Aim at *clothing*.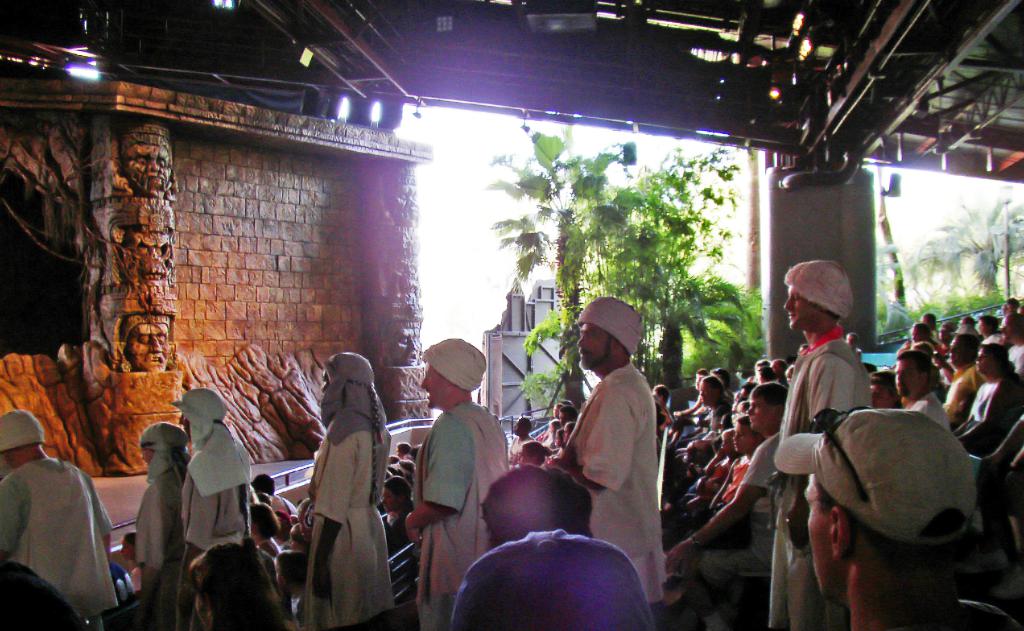
Aimed at (0, 455, 122, 630).
